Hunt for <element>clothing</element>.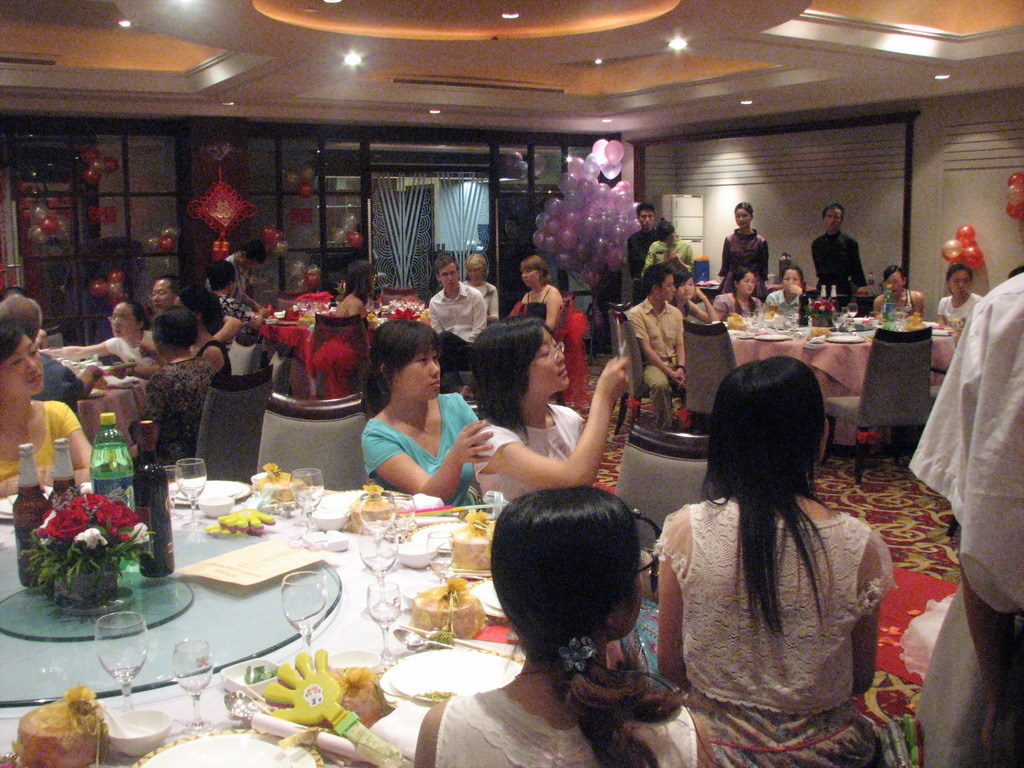
Hunted down at (646,239,696,281).
